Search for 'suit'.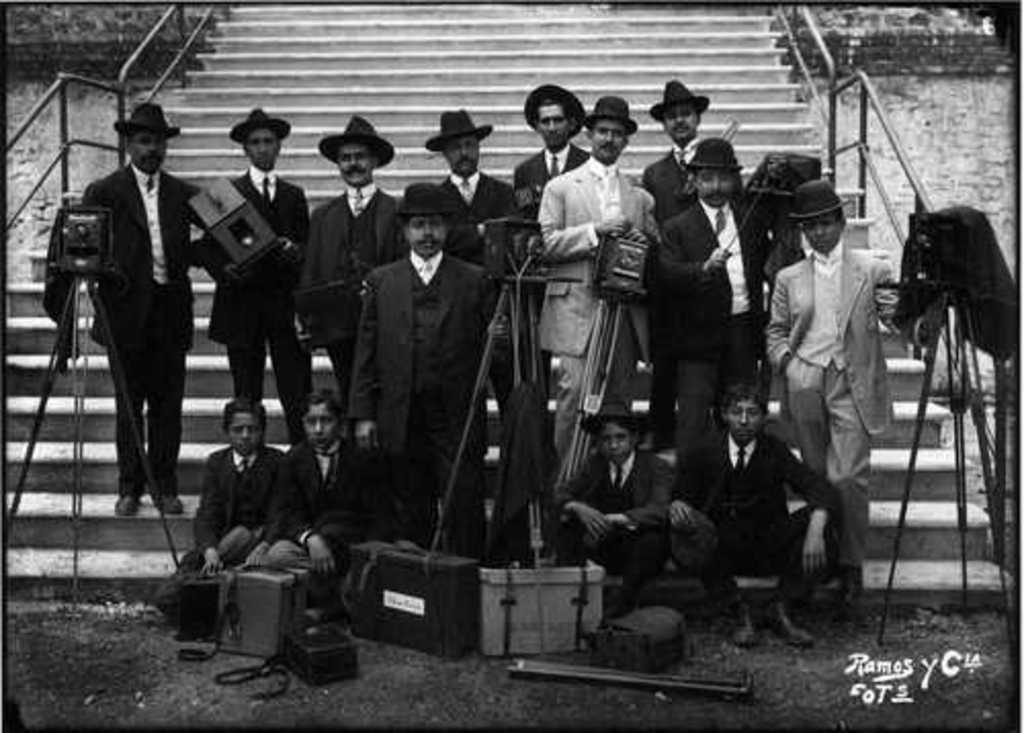
Found at 655 203 786 448.
